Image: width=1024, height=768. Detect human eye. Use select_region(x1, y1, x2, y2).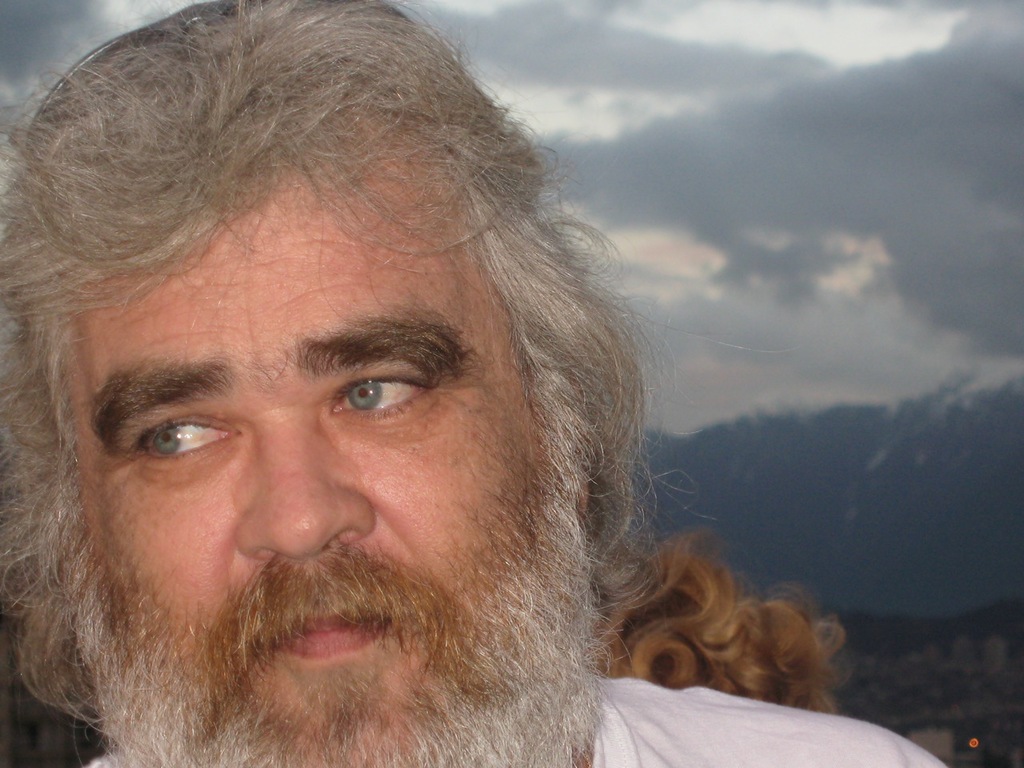
select_region(310, 368, 418, 438).
